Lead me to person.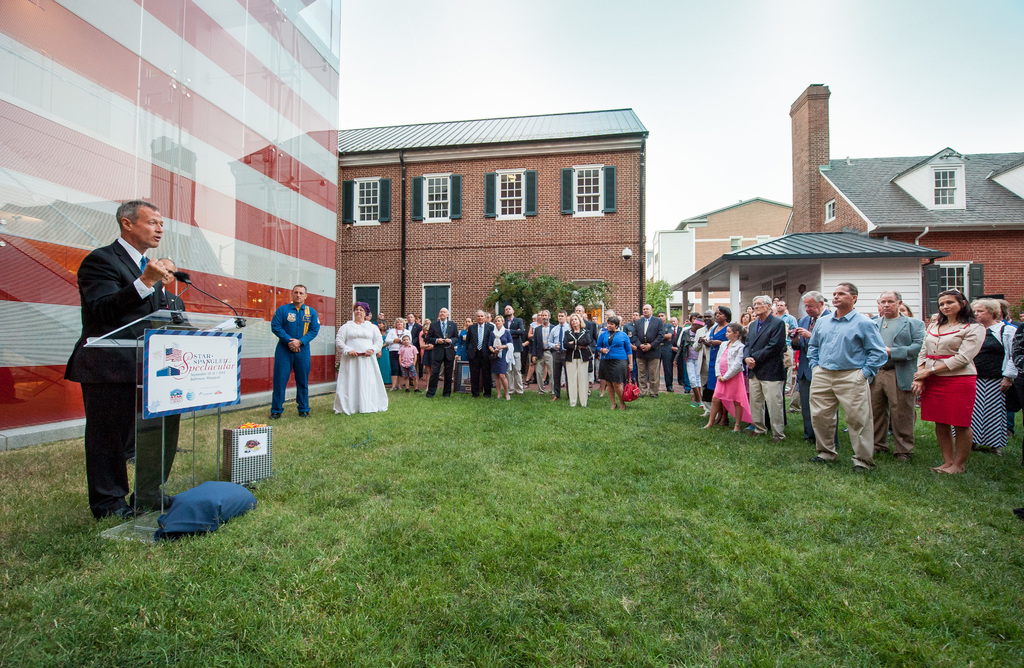
Lead to l=271, t=285, r=319, b=419.
